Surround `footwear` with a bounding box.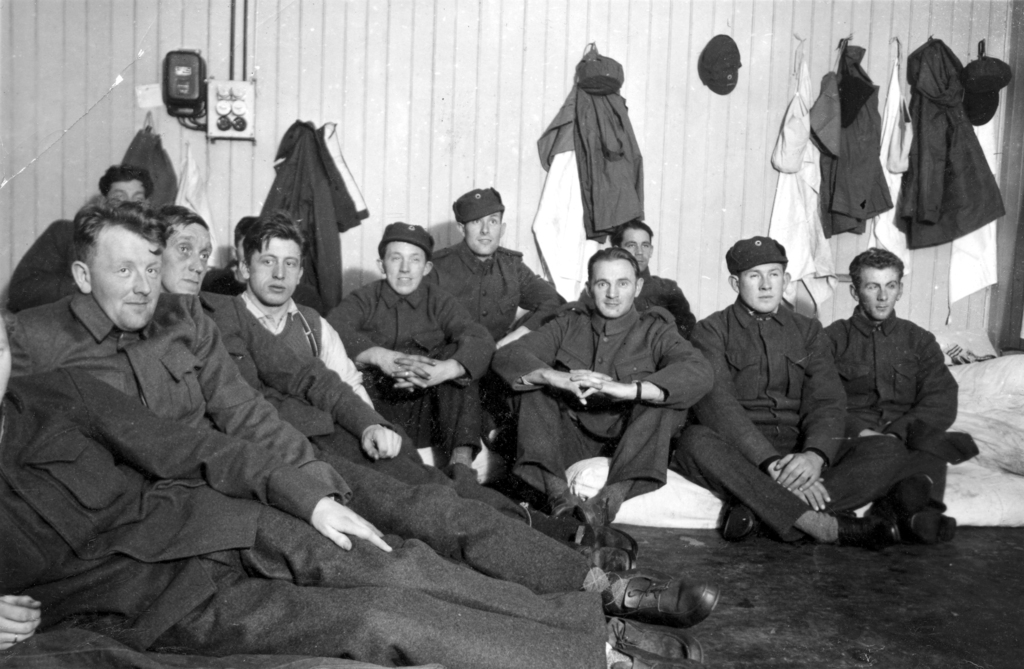
box=[723, 504, 768, 538].
